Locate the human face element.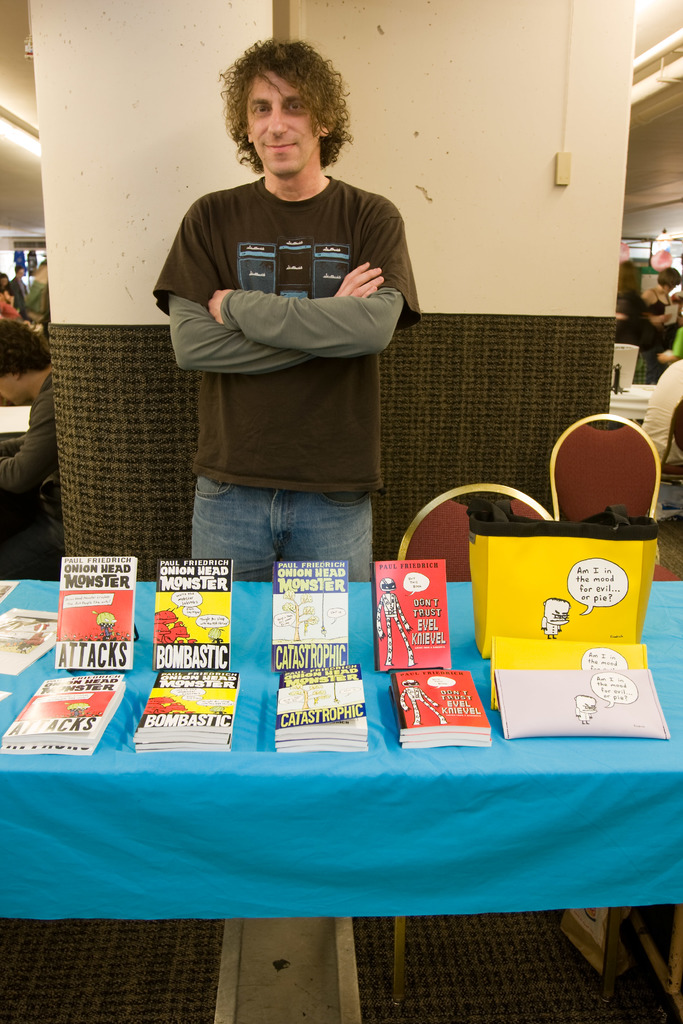
Element bbox: {"left": 247, "top": 71, "right": 320, "bottom": 180}.
